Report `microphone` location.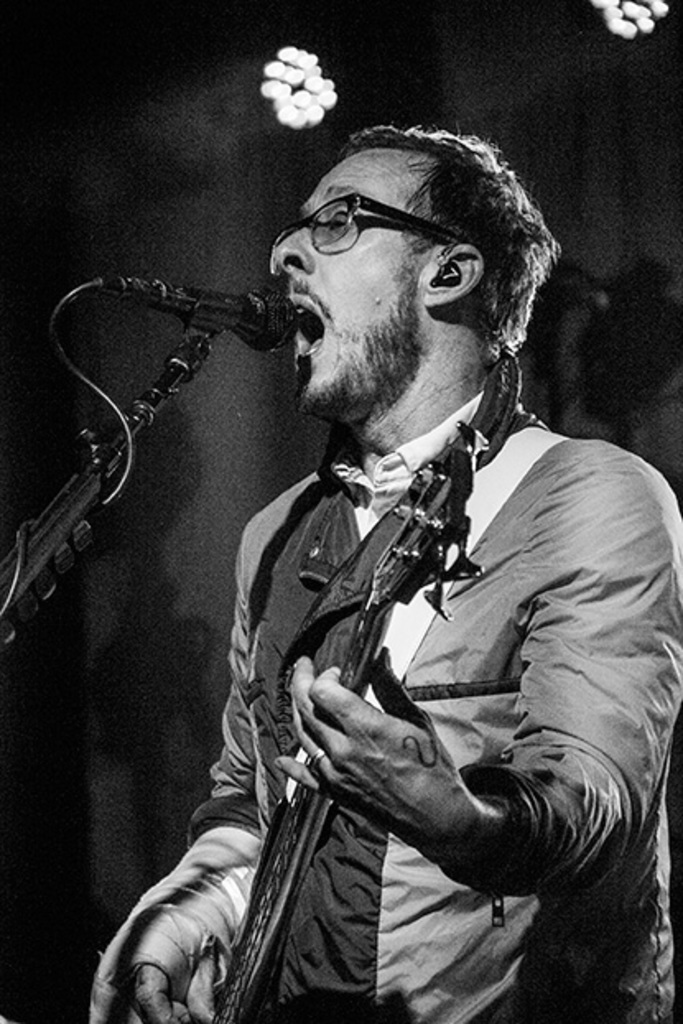
Report: 97 280 301 354.
